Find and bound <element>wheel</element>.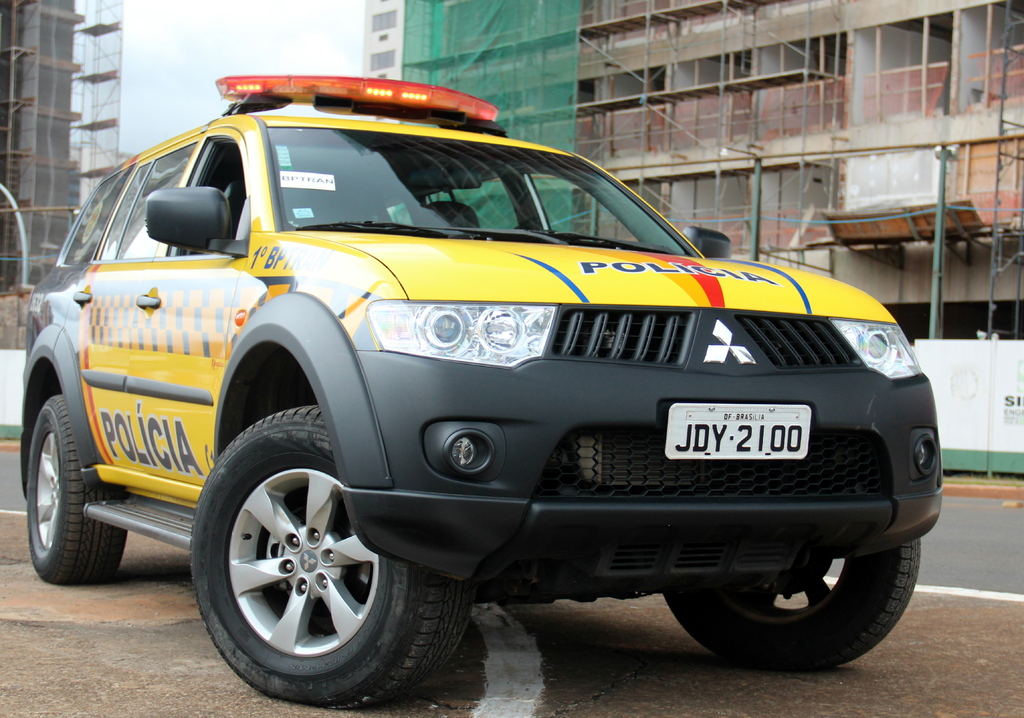
Bound: box=[662, 540, 922, 670].
